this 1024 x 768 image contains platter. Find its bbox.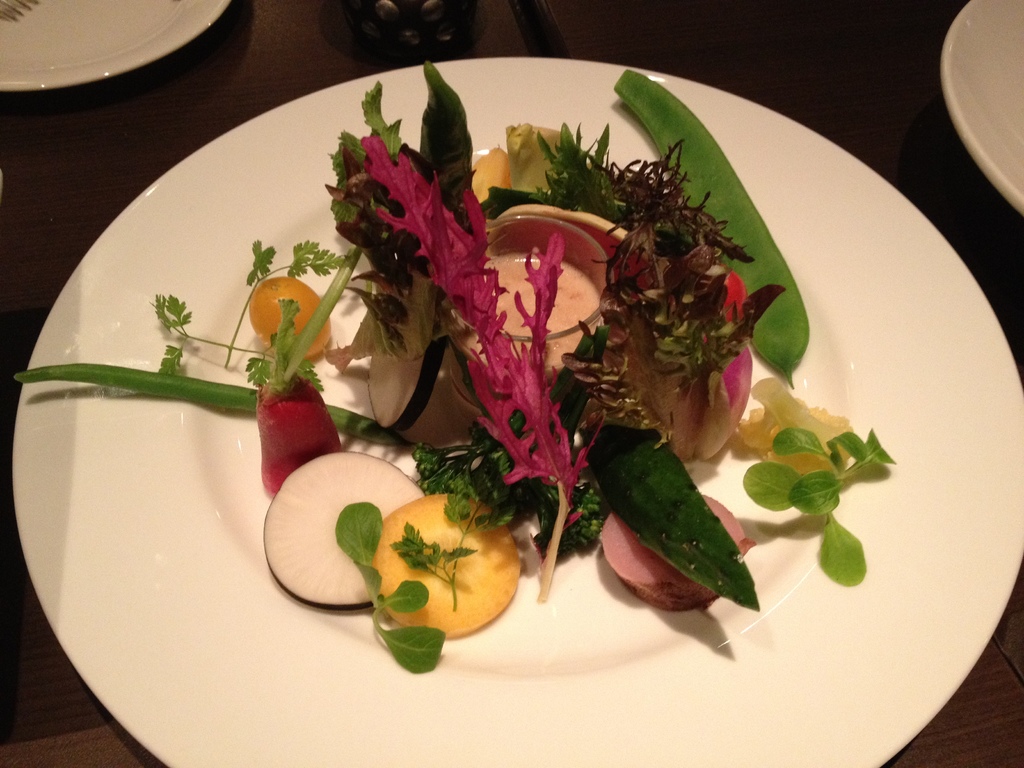
region(10, 53, 1023, 765).
